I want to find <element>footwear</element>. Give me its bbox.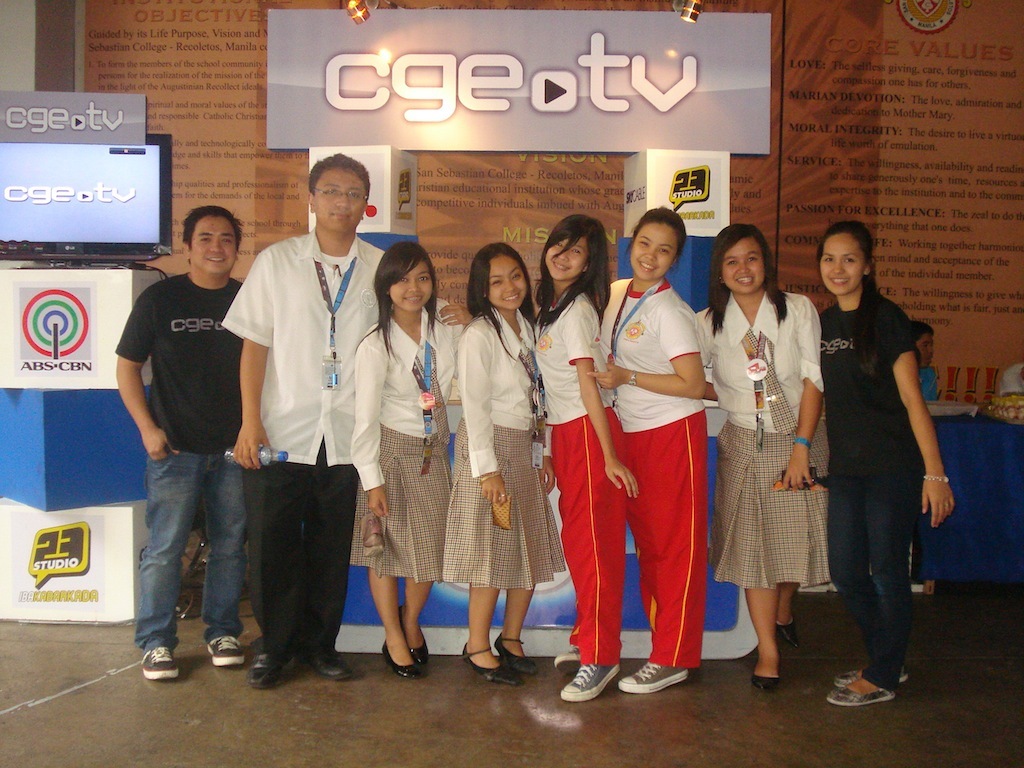
828/678/898/709.
